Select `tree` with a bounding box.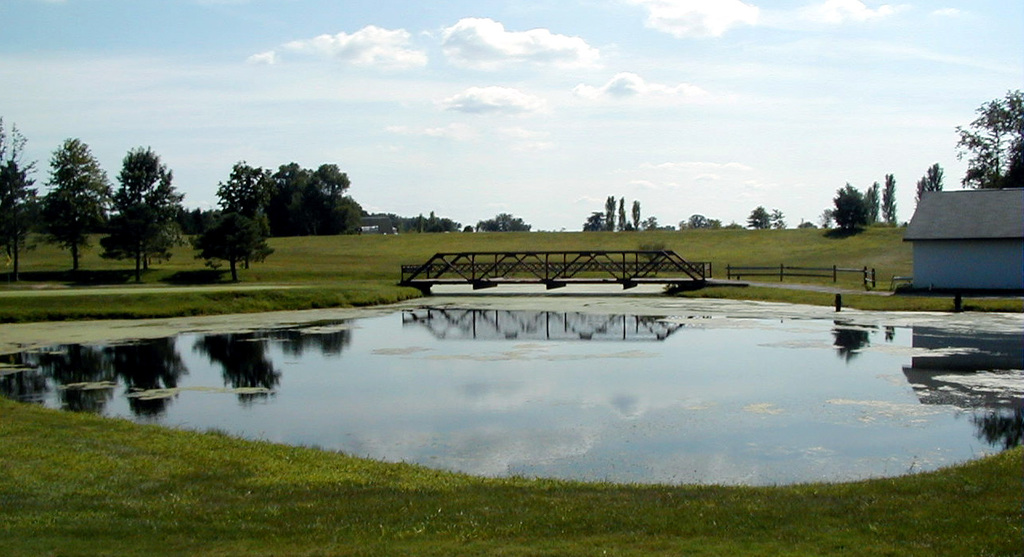
BBox(109, 142, 192, 271).
